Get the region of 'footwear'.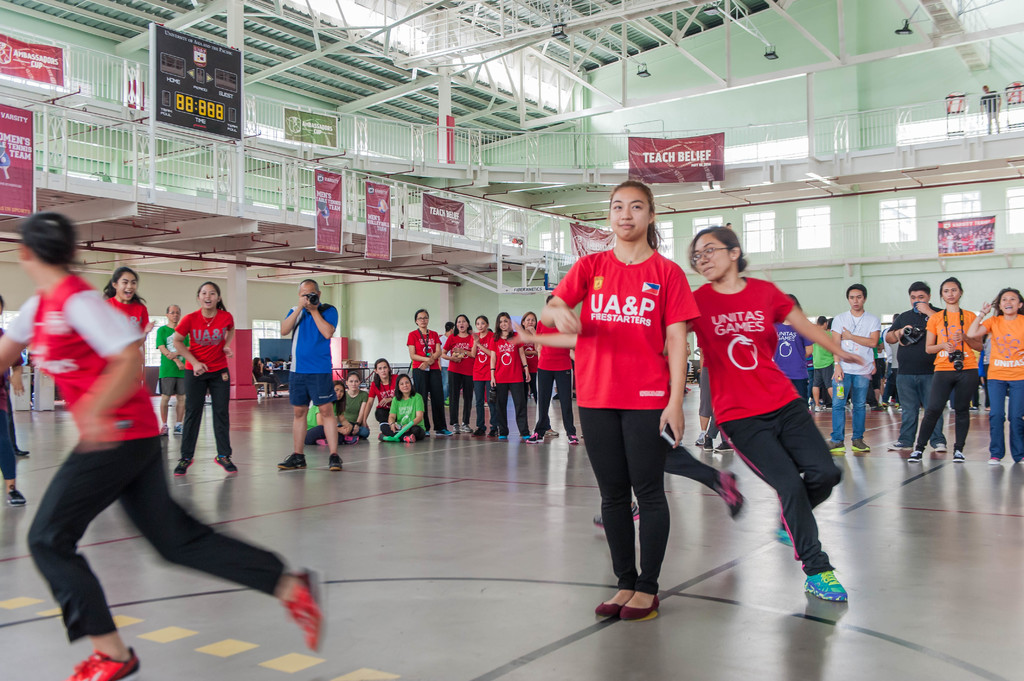
BBox(714, 473, 744, 527).
